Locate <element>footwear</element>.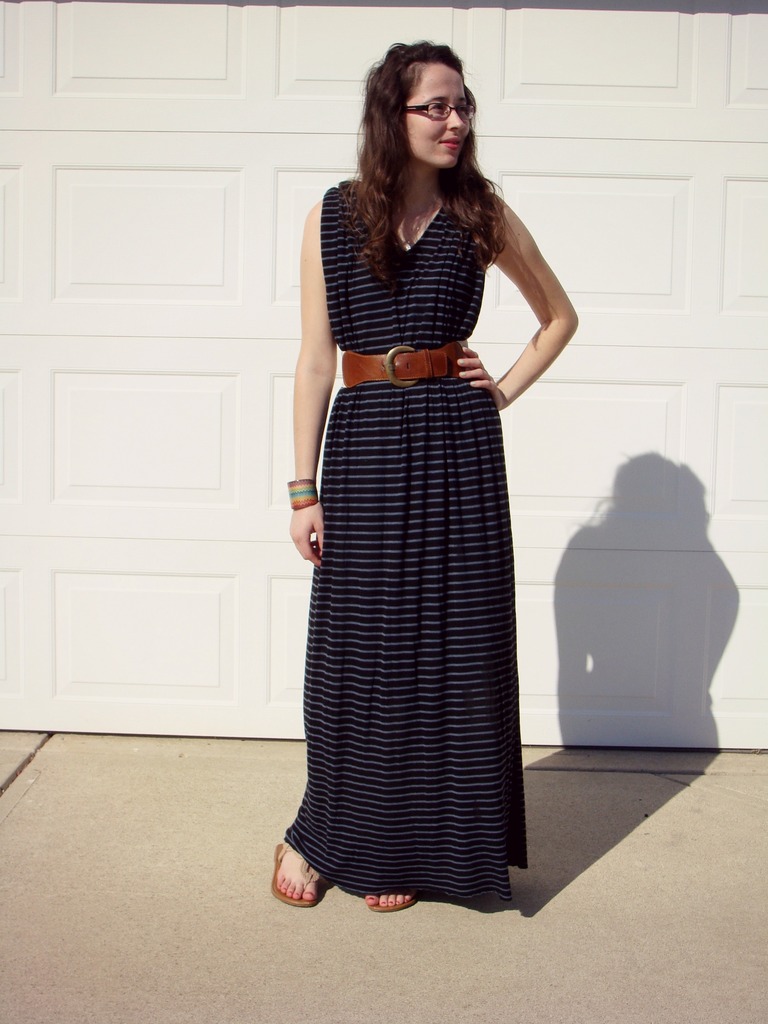
Bounding box: (left=362, top=888, right=413, bottom=915).
